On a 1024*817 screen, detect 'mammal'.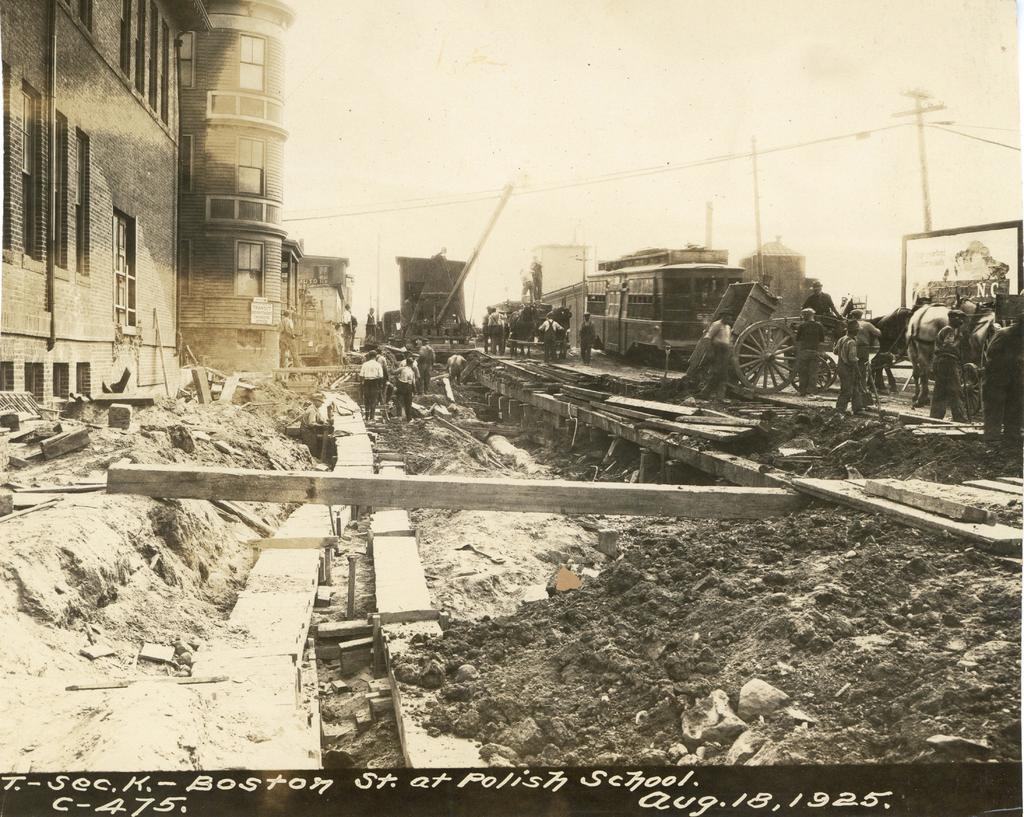
[931,308,970,424].
